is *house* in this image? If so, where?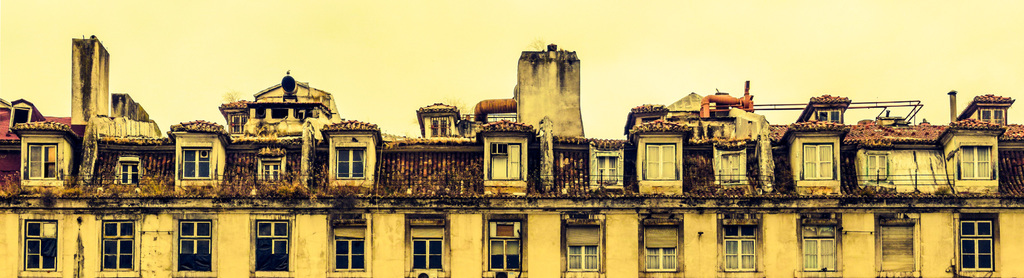
Yes, at detection(801, 92, 886, 277).
